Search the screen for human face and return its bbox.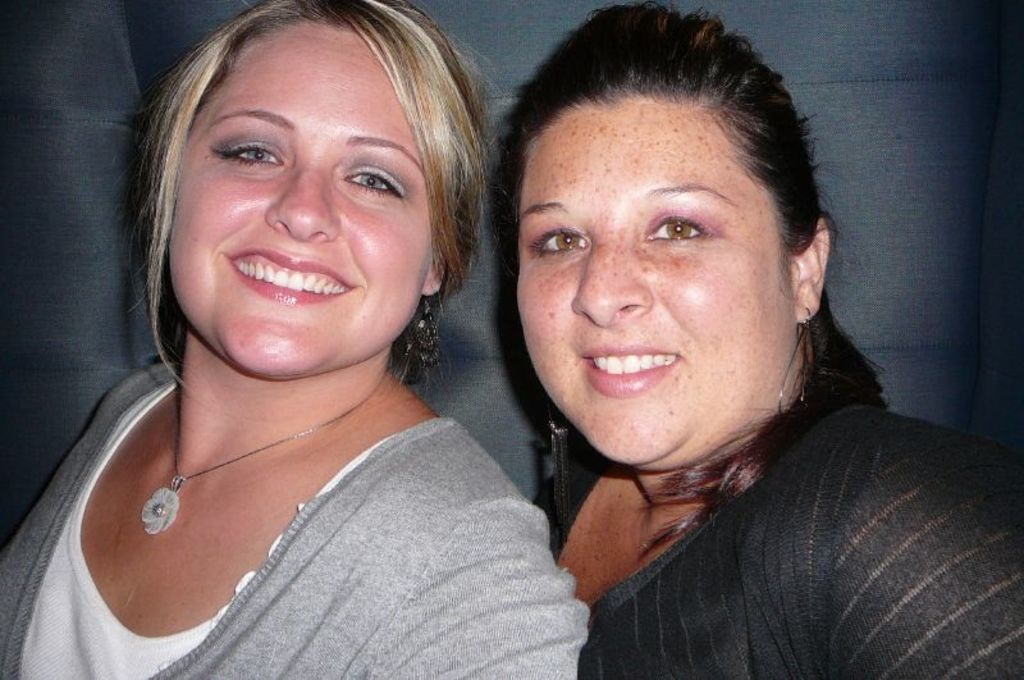
Found: [x1=168, y1=22, x2=436, y2=385].
